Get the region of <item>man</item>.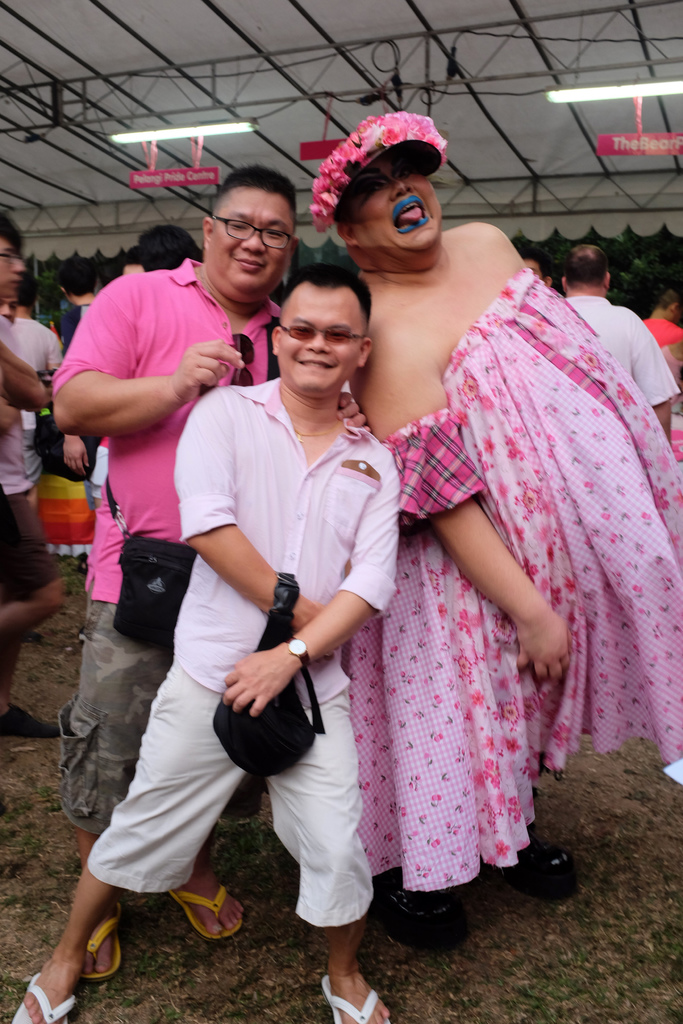
crop(641, 287, 682, 403).
